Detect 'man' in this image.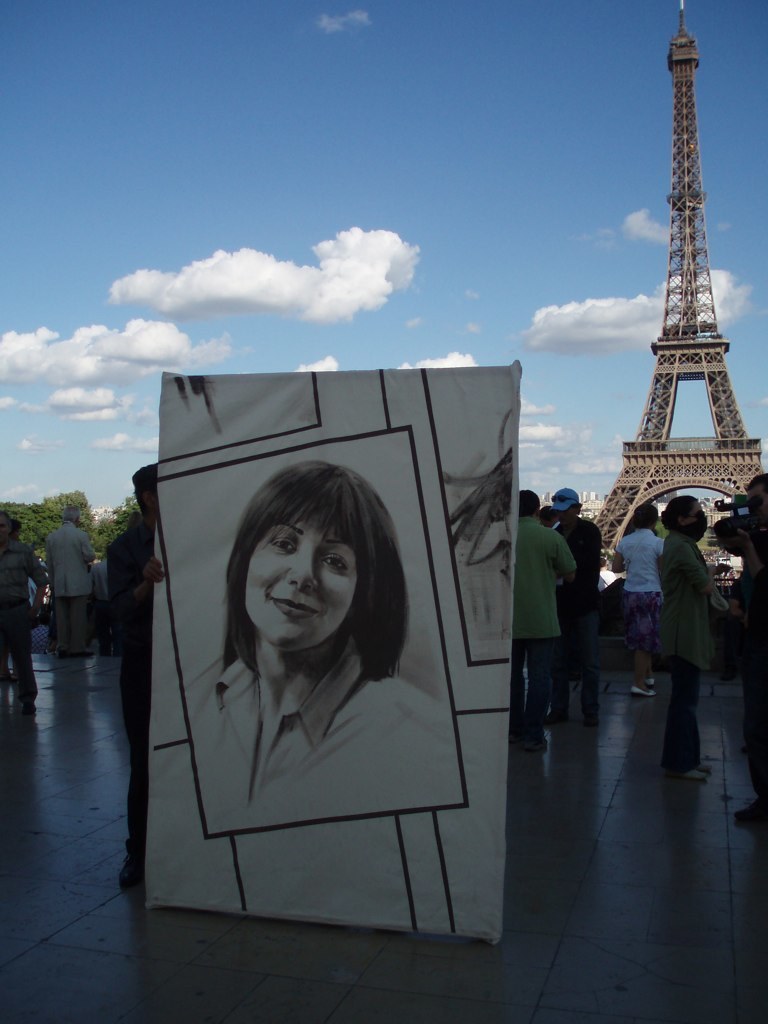
Detection: Rect(104, 462, 171, 884).
